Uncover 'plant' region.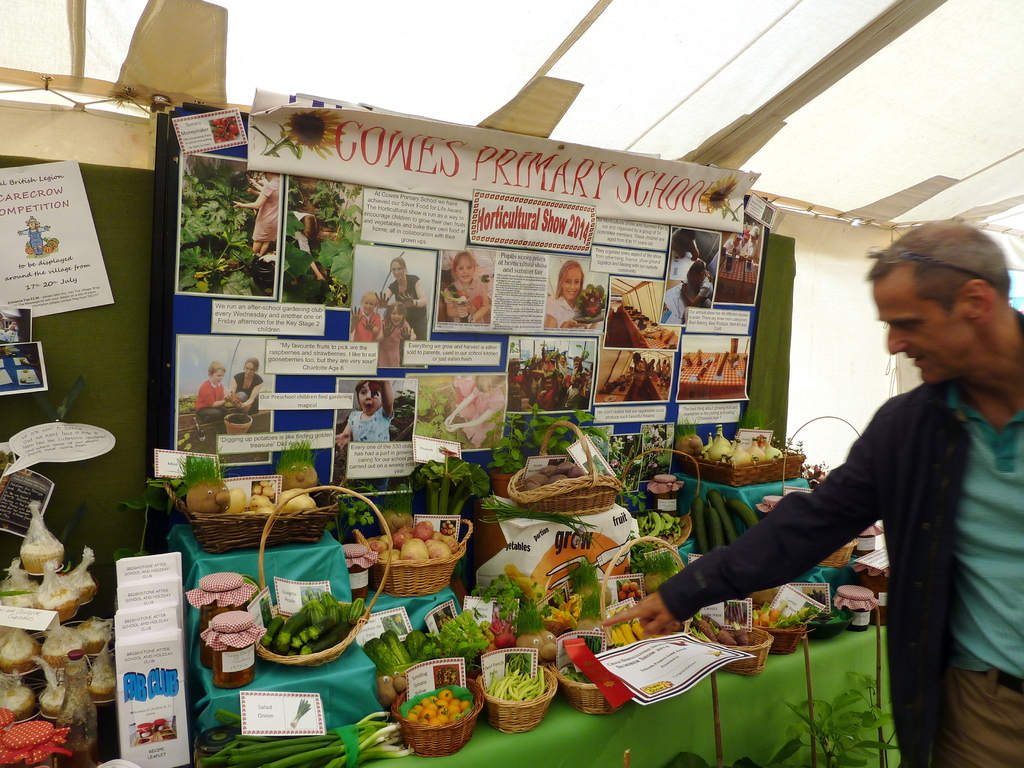
Uncovered: <region>673, 419, 694, 437</region>.
